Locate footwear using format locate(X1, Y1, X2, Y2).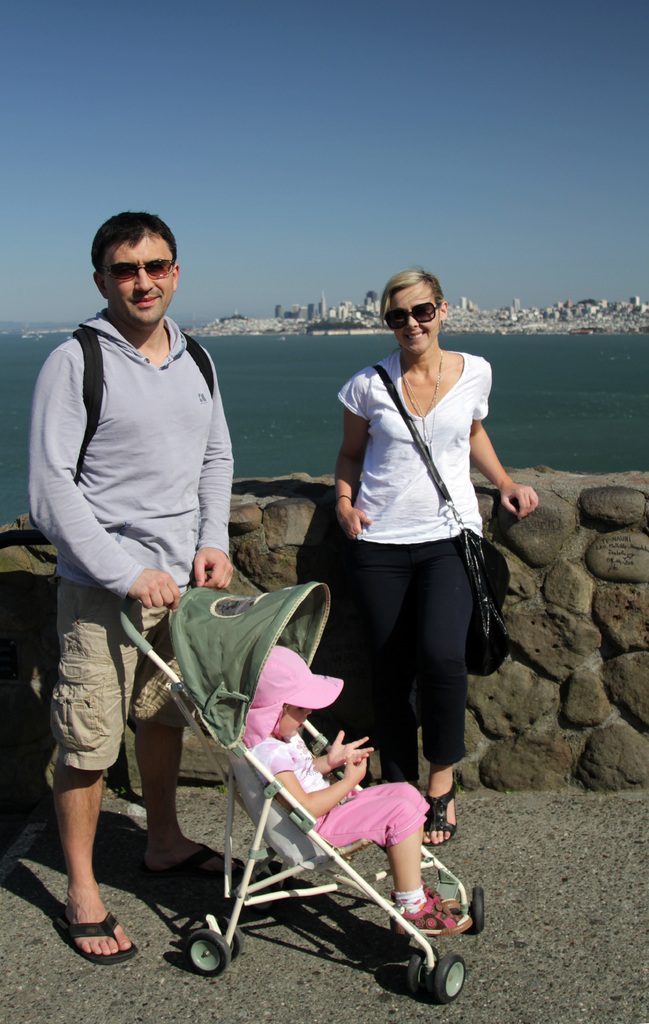
locate(422, 783, 460, 847).
